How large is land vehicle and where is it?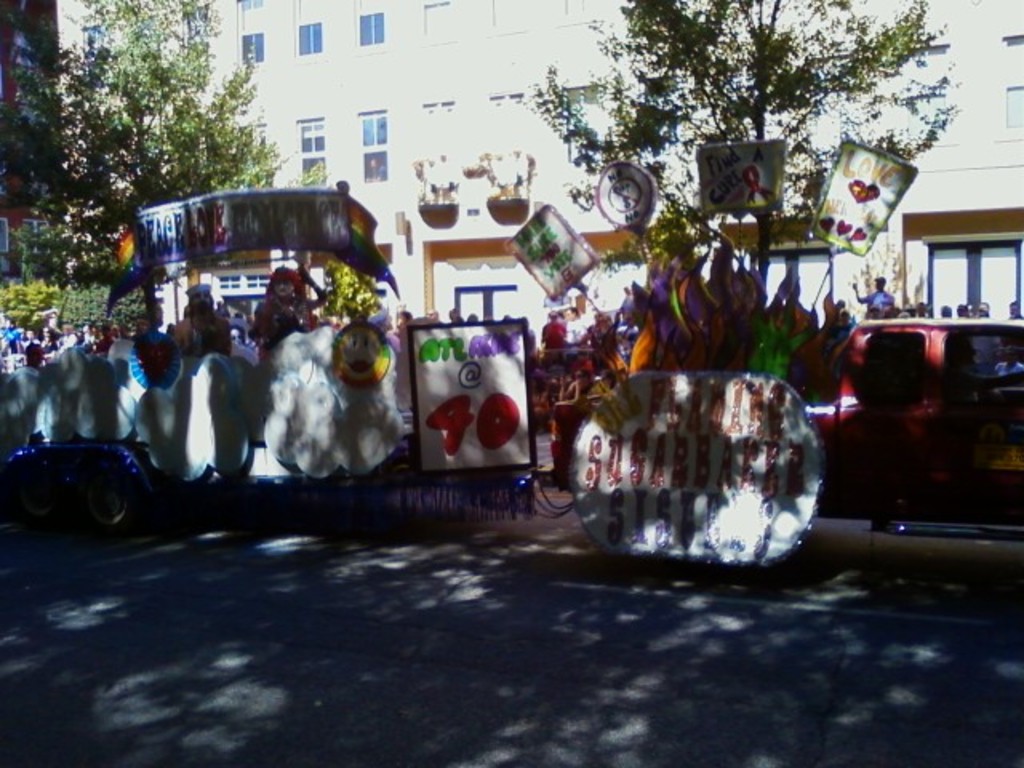
Bounding box: {"x1": 118, "y1": 168, "x2": 402, "y2": 354}.
